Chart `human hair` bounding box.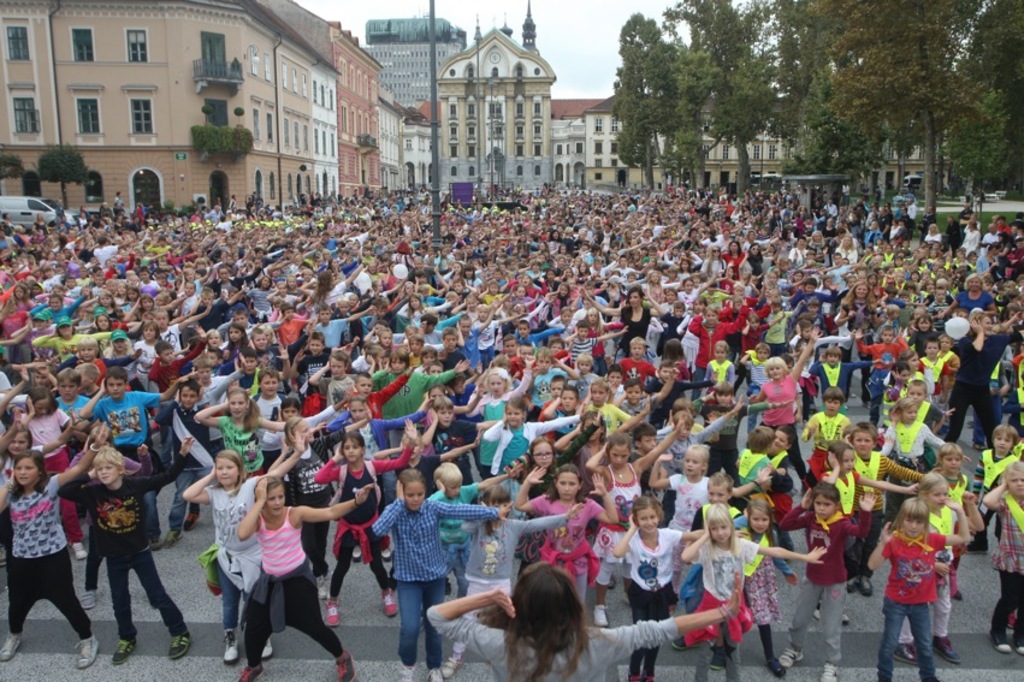
Charted: bbox=[888, 360, 910, 385].
